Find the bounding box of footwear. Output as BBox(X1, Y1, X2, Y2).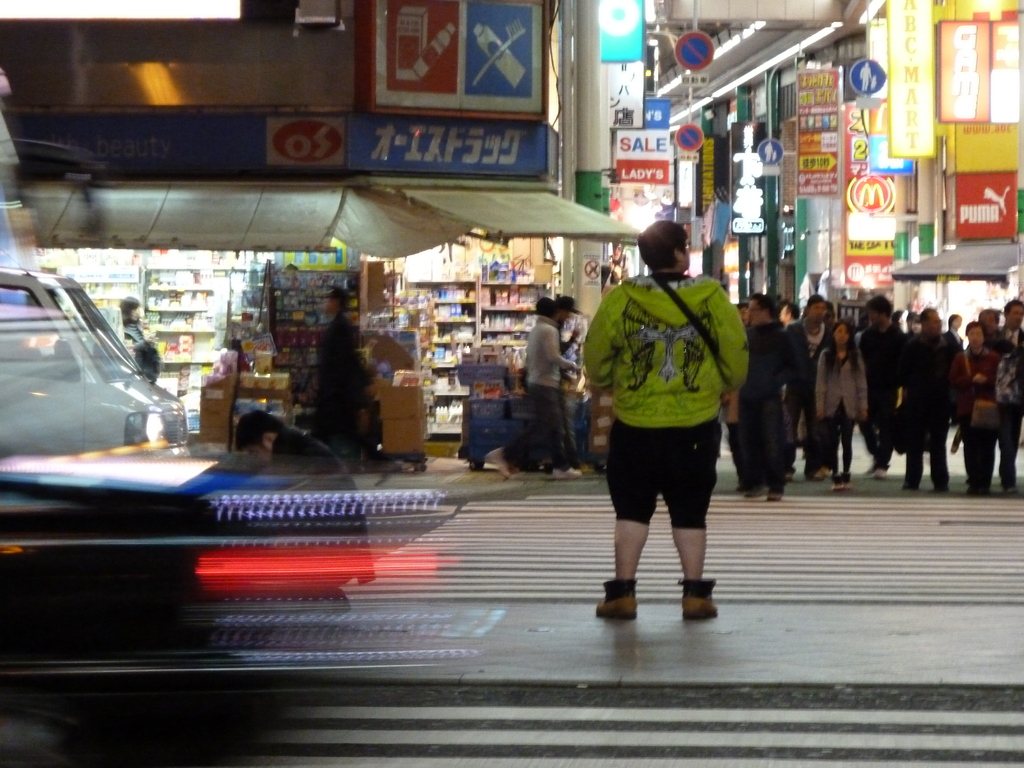
BBox(872, 468, 888, 478).
